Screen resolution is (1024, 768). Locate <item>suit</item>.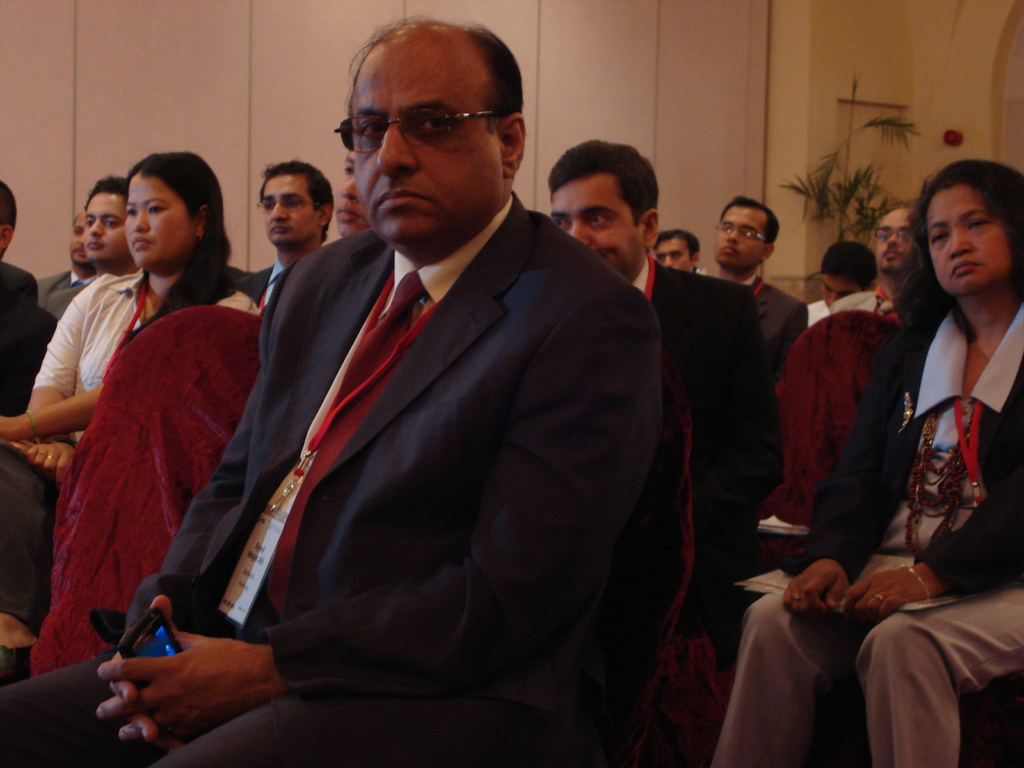
{"left": 755, "top": 201, "right": 1022, "bottom": 758}.
